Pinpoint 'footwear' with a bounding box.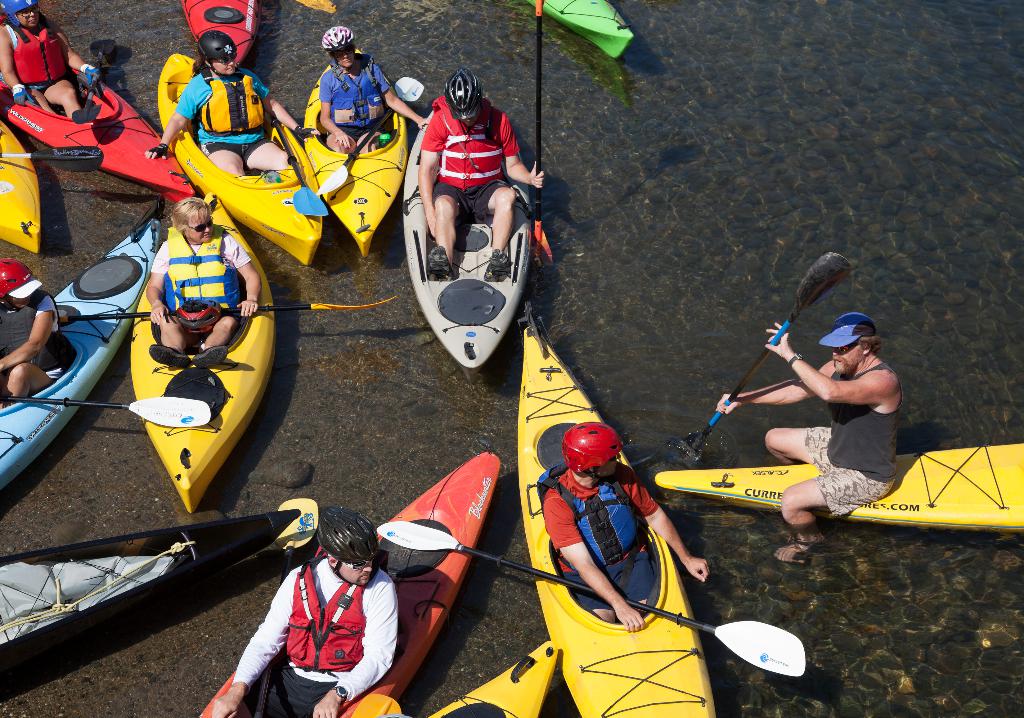
146:347:187:369.
